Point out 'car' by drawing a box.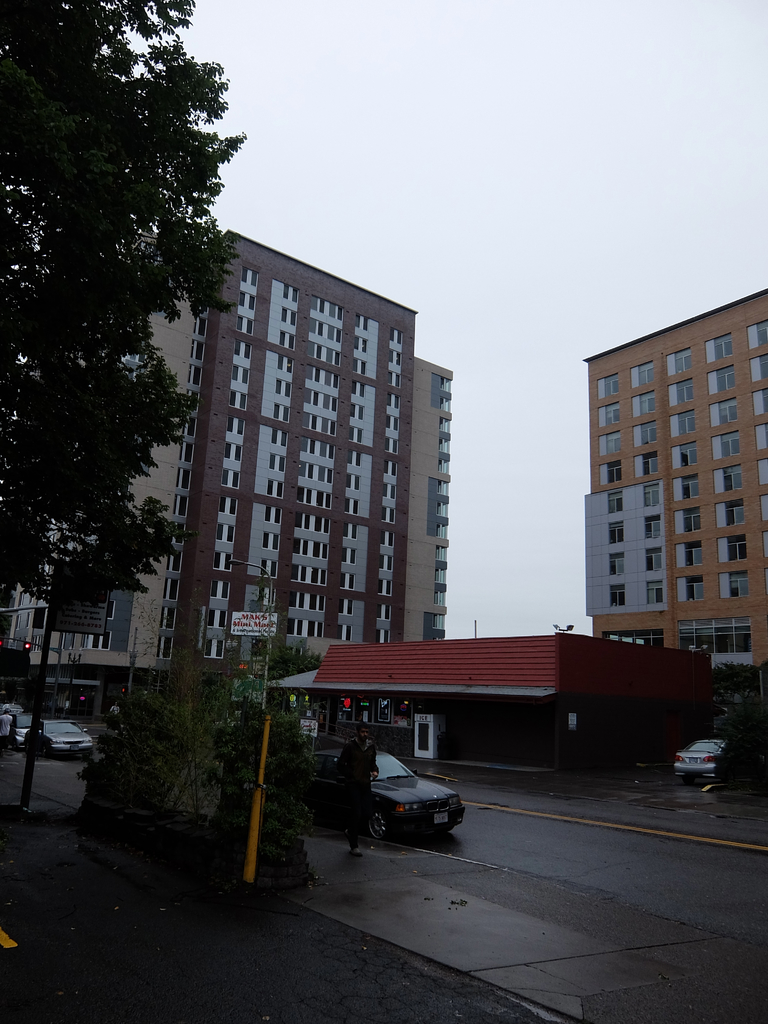
[left=2, top=704, right=21, bottom=719].
